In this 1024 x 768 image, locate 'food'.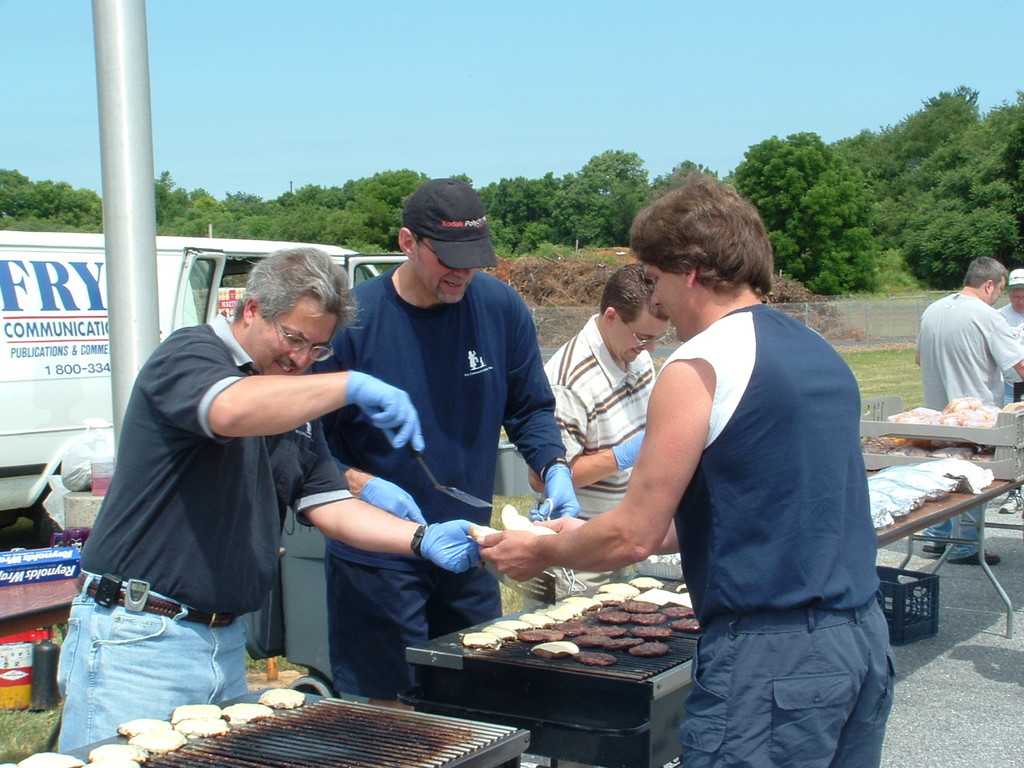
Bounding box: pyautogui.locateOnScreen(599, 579, 639, 597).
